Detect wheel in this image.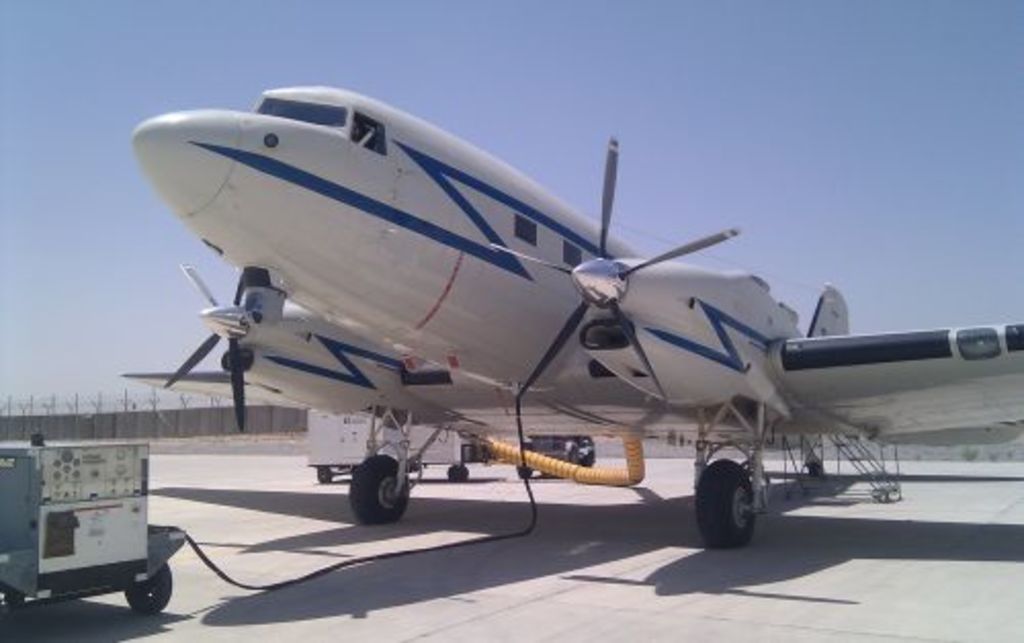
Detection: pyautogui.locateOnScreen(117, 561, 172, 612).
